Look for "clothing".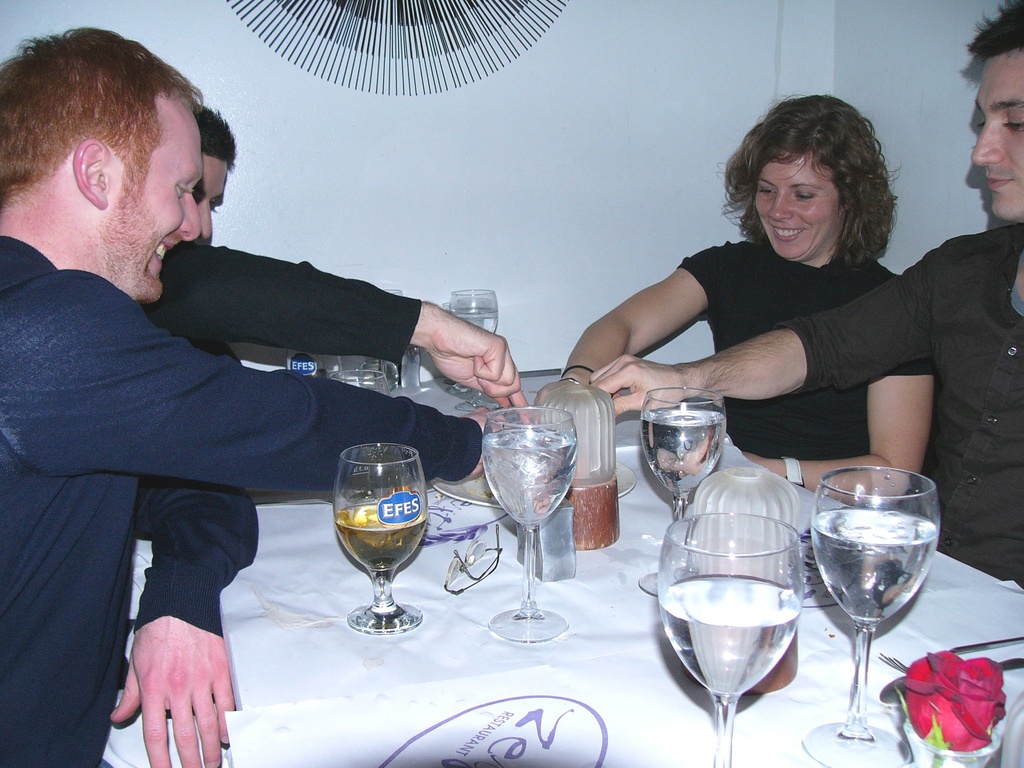
Found: [x1=772, y1=223, x2=1023, y2=589].
